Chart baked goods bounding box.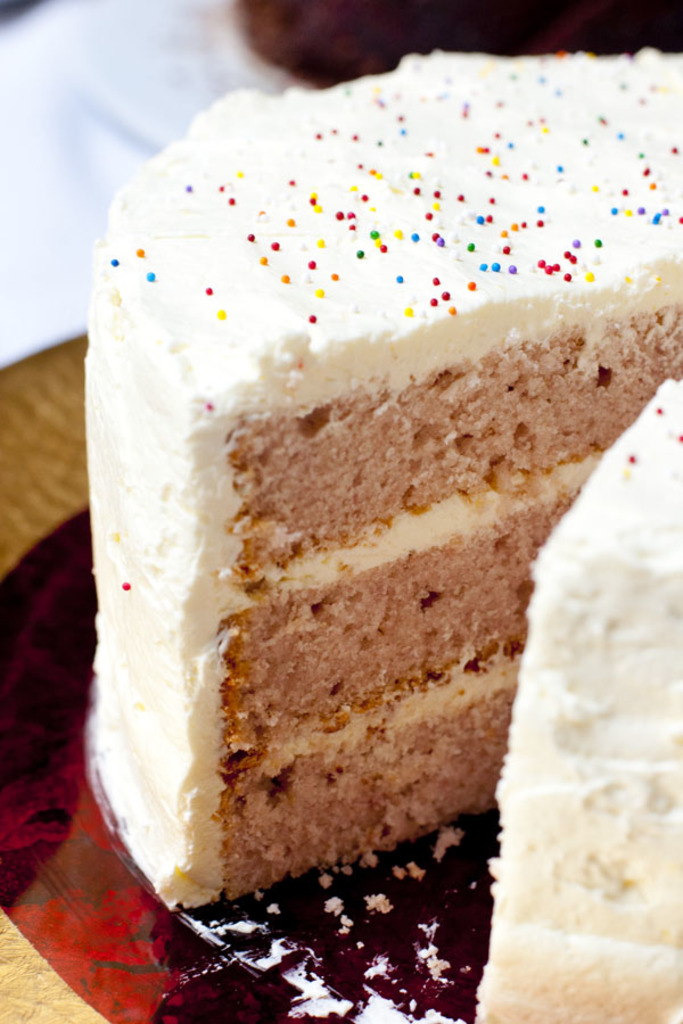
Charted: [467,371,682,1023].
